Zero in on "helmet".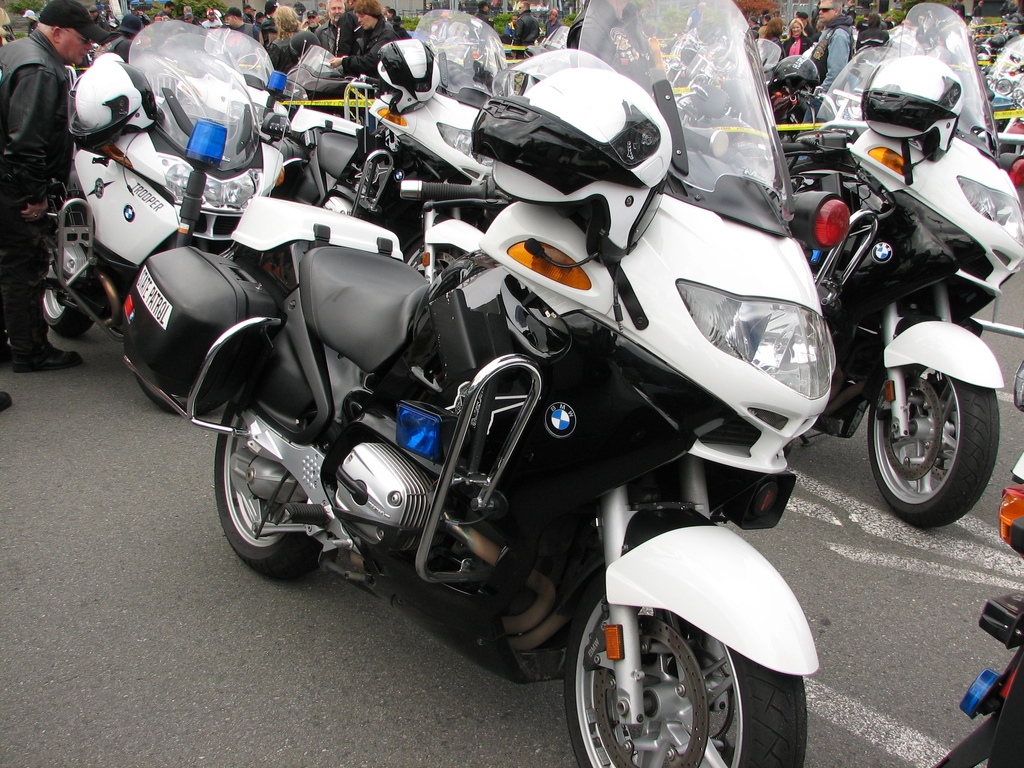
Zeroed in: 378, 29, 438, 111.
